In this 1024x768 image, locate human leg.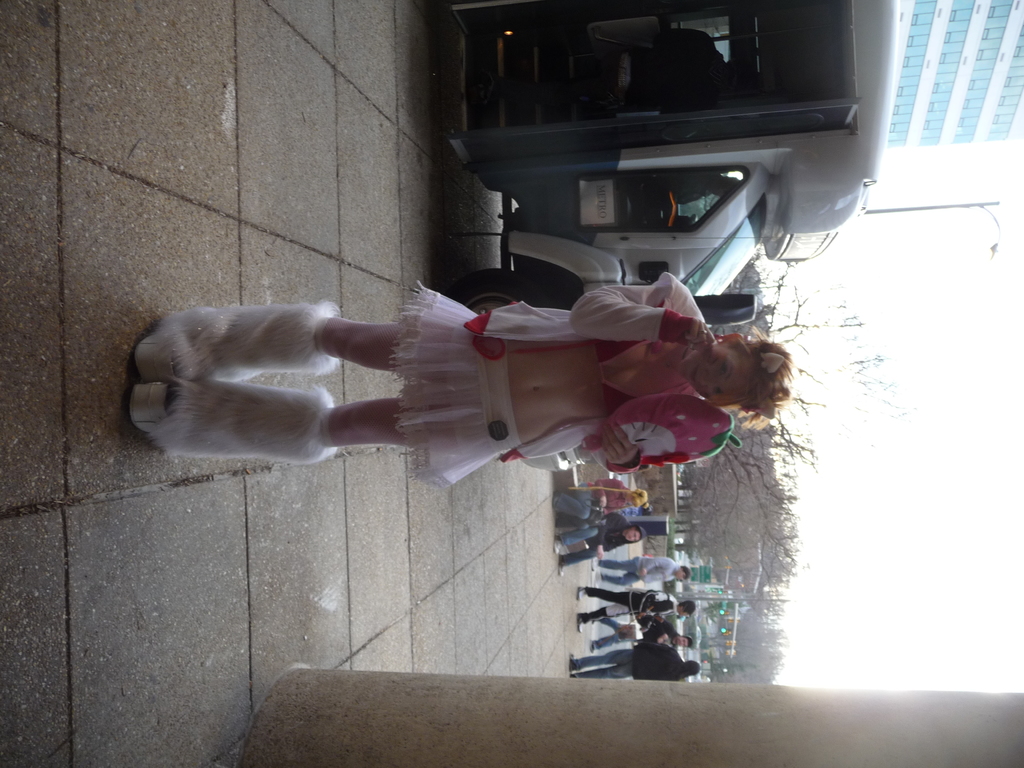
Bounding box: {"left": 554, "top": 531, "right": 600, "bottom": 549}.
